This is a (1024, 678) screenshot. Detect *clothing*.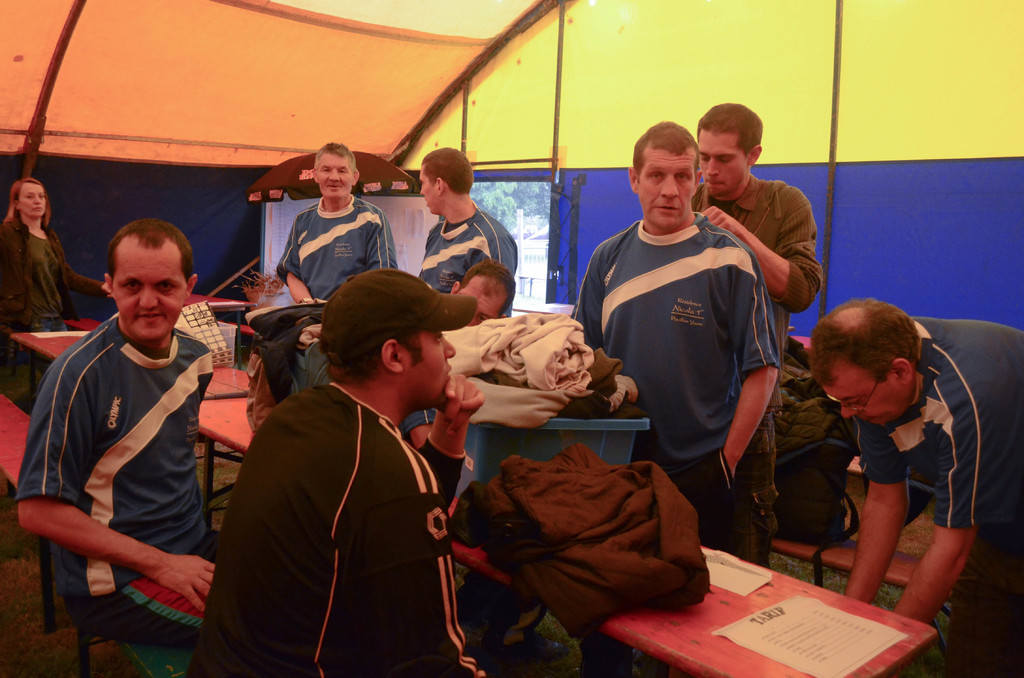
Rect(0, 216, 82, 417).
